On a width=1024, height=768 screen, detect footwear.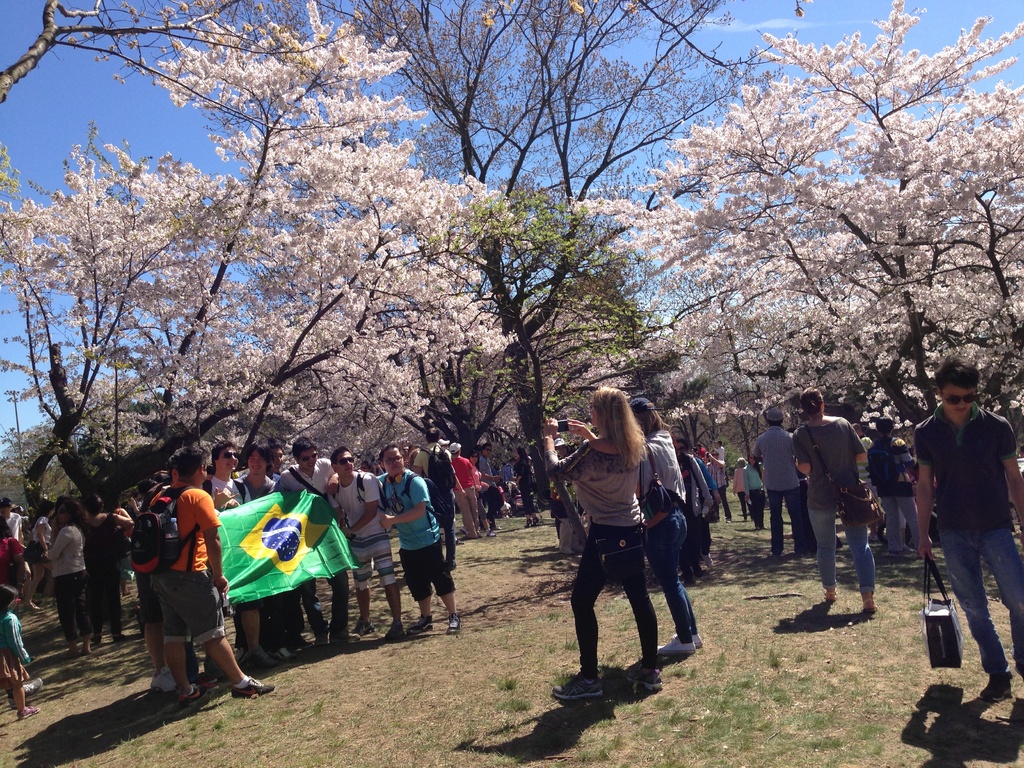
Rect(149, 662, 180, 694).
